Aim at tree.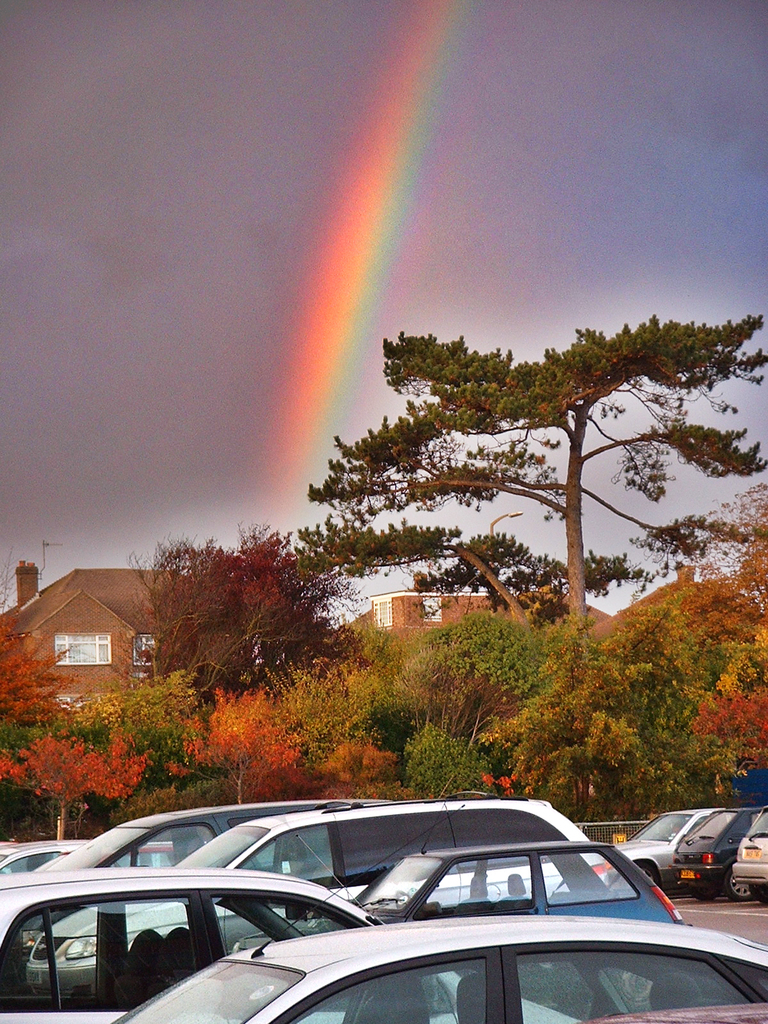
Aimed at x1=0, y1=609, x2=81, y2=723.
